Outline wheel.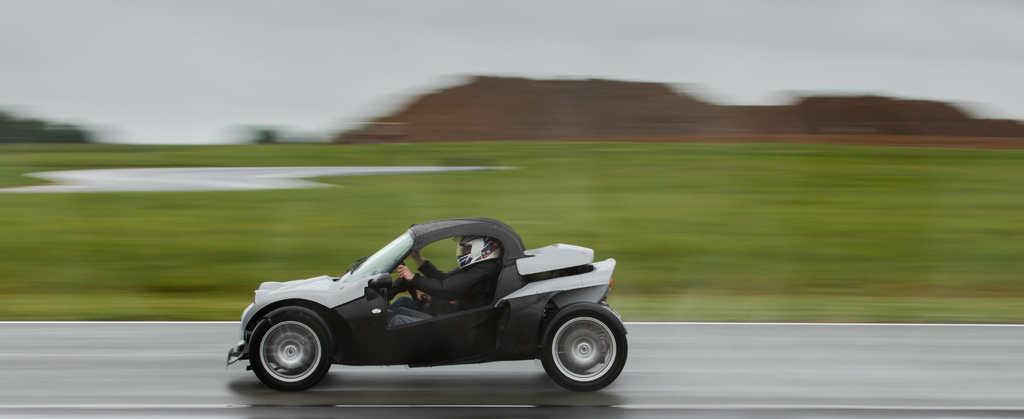
Outline: (left=535, top=297, right=632, bottom=393).
